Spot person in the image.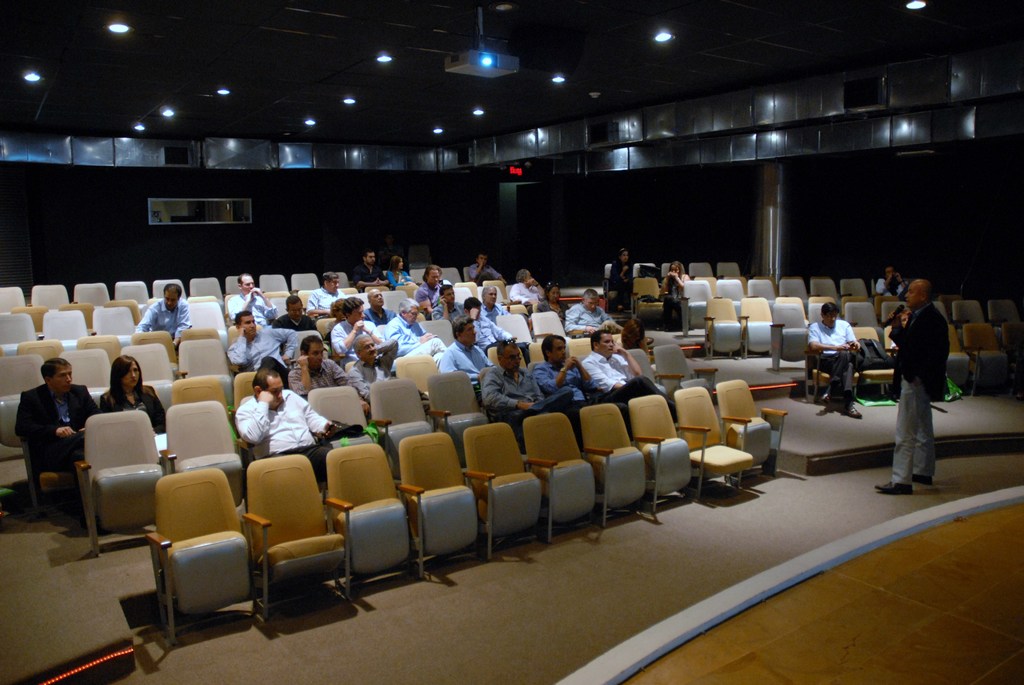
person found at pyautogui.locateOnScreen(885, 276, 950, 497).
